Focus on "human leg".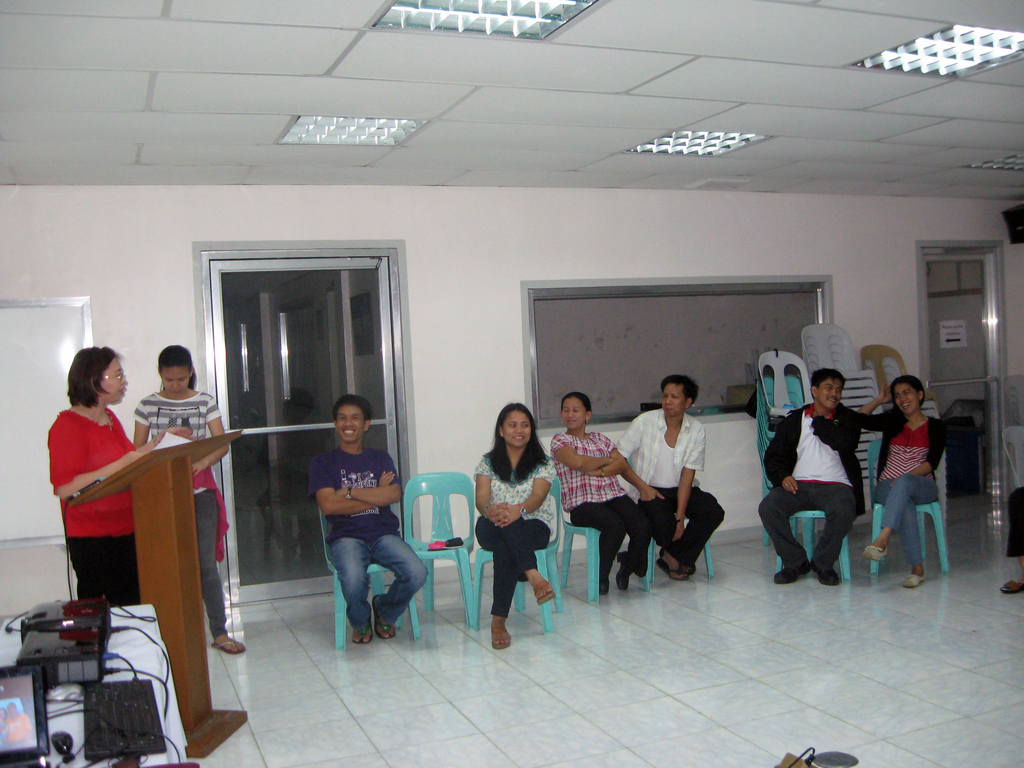
Focused at pyautogui.locateOnScreen(194, 479, 250, 652).
